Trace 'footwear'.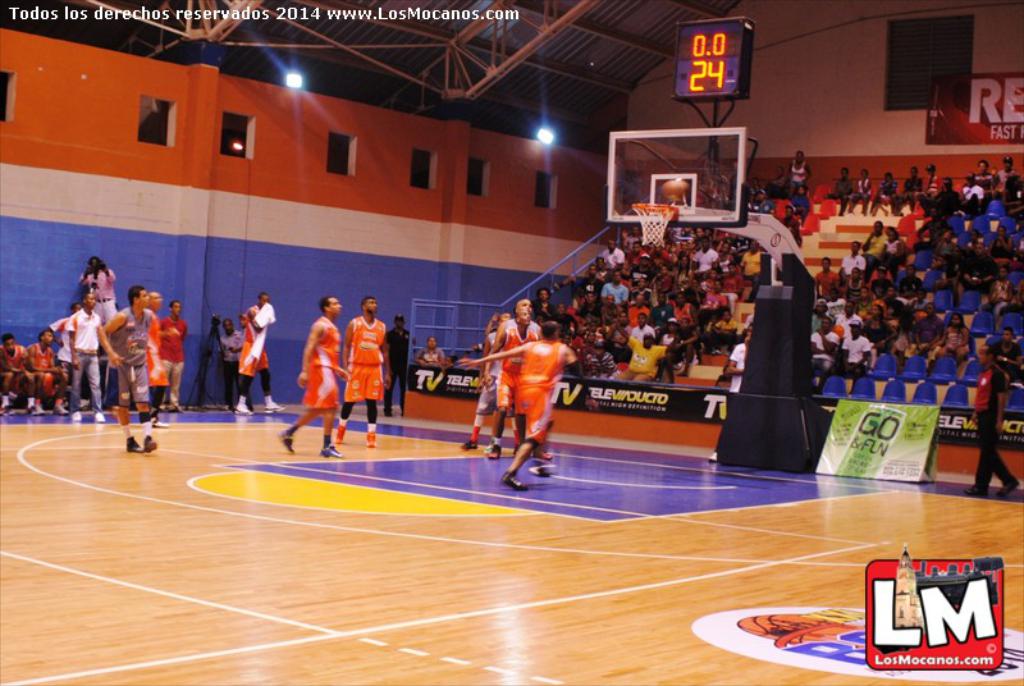
Traced to 361,429,378,449.
